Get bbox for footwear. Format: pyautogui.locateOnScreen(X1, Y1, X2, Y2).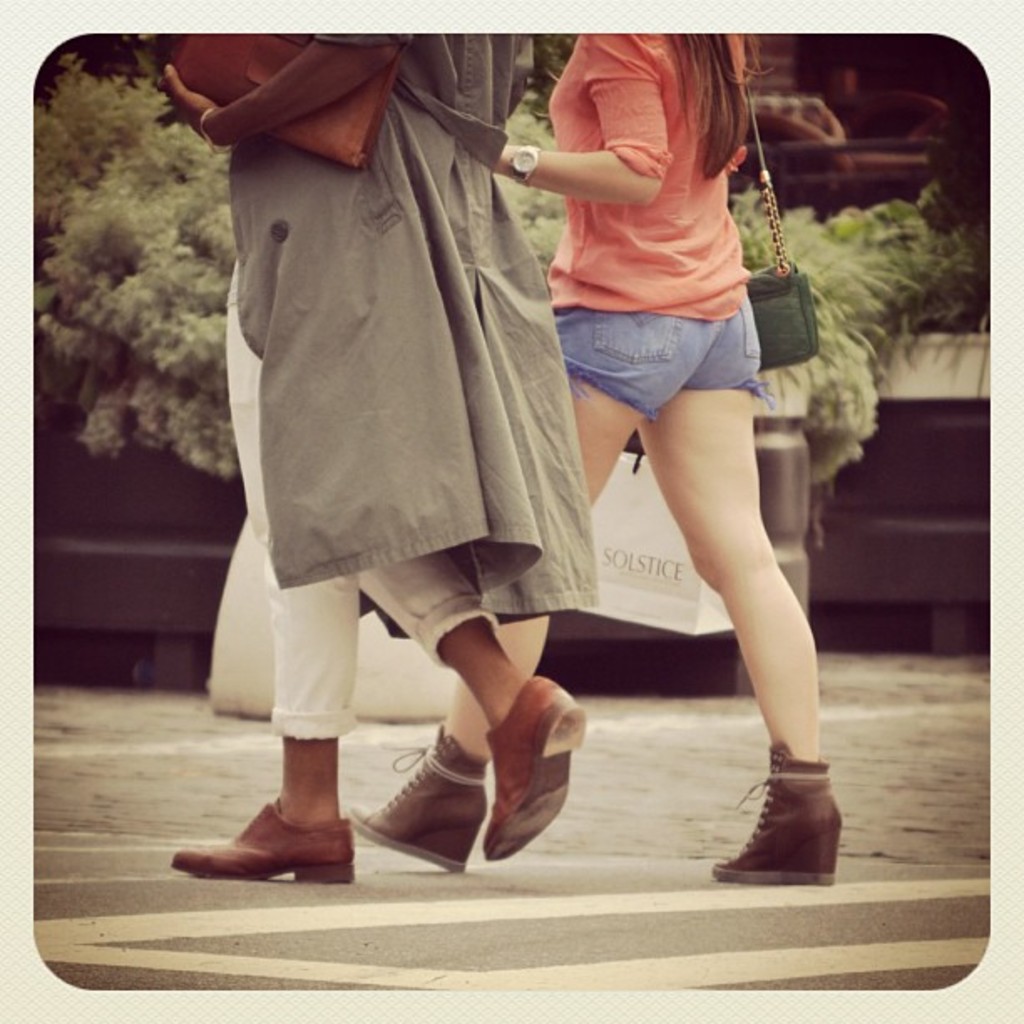
pyautogui.locateOnScreen(189, 795, 348, 904).
